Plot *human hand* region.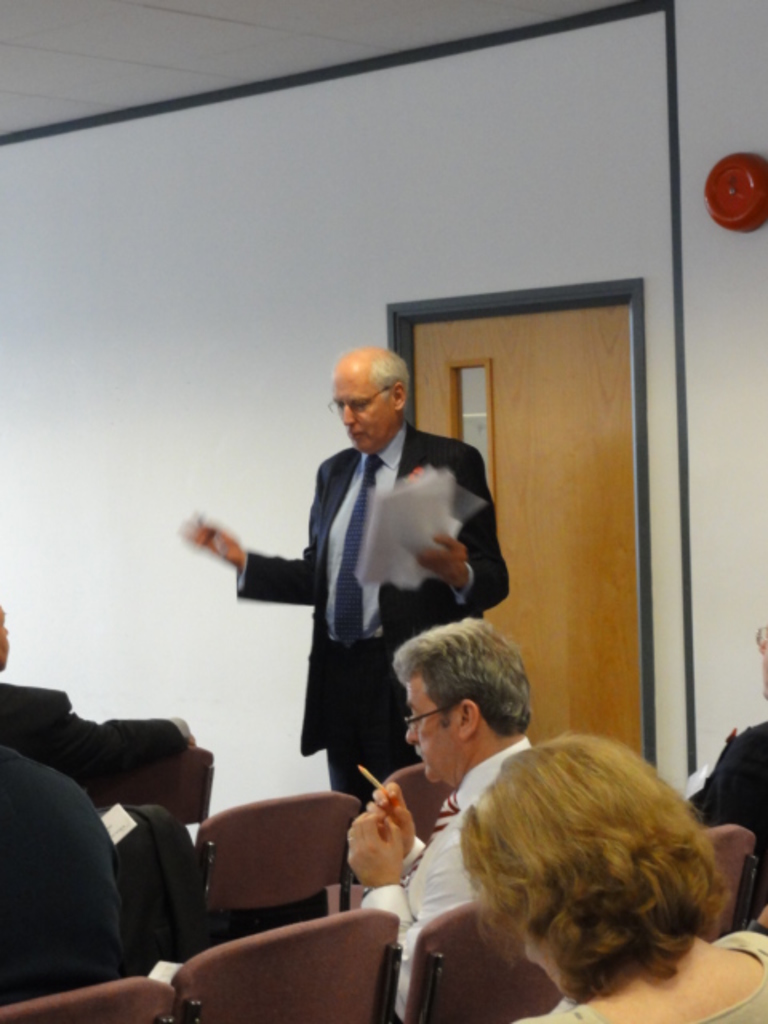
Plotted at 410,530,464,589.
